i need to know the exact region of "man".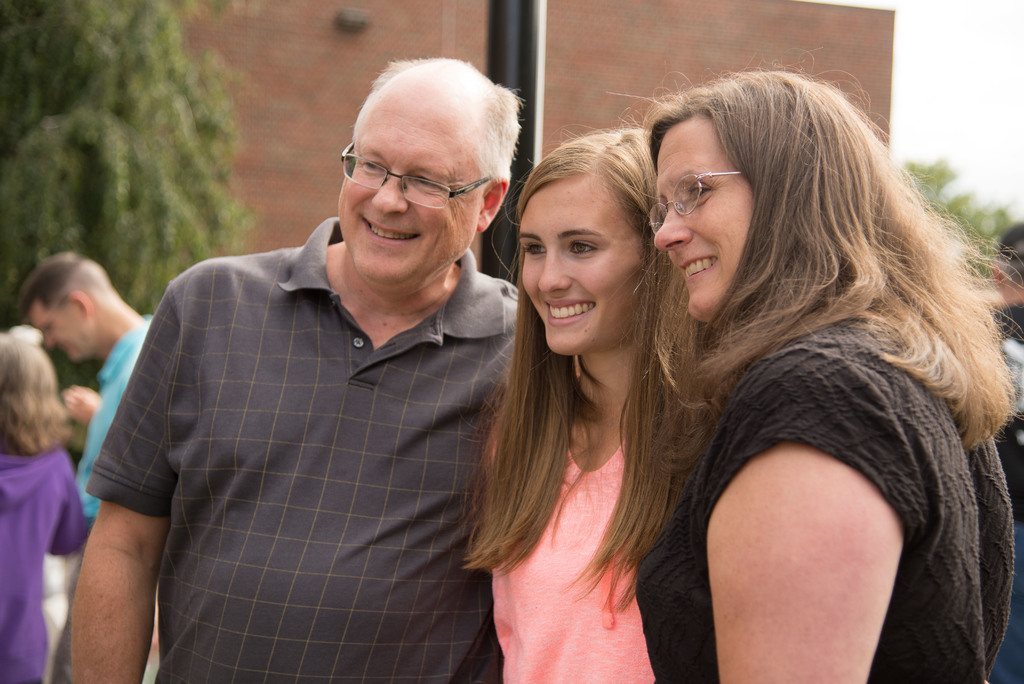
Region: <bbox>90, 61, 557, 676</bbox>.
